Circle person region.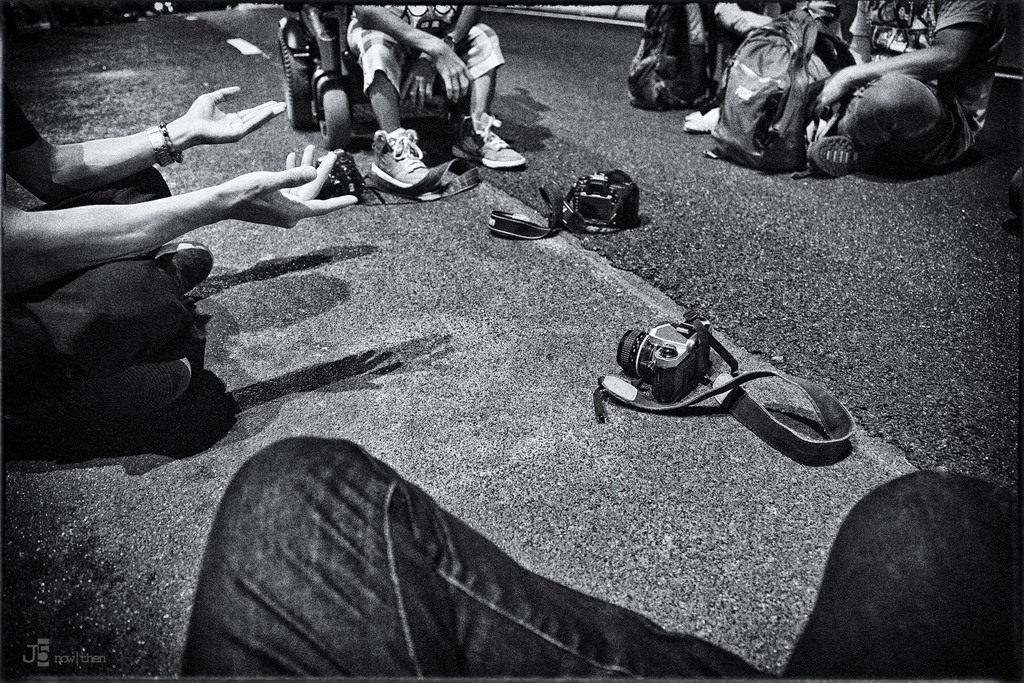
Region: detection(805, 0, 1004, 186).
